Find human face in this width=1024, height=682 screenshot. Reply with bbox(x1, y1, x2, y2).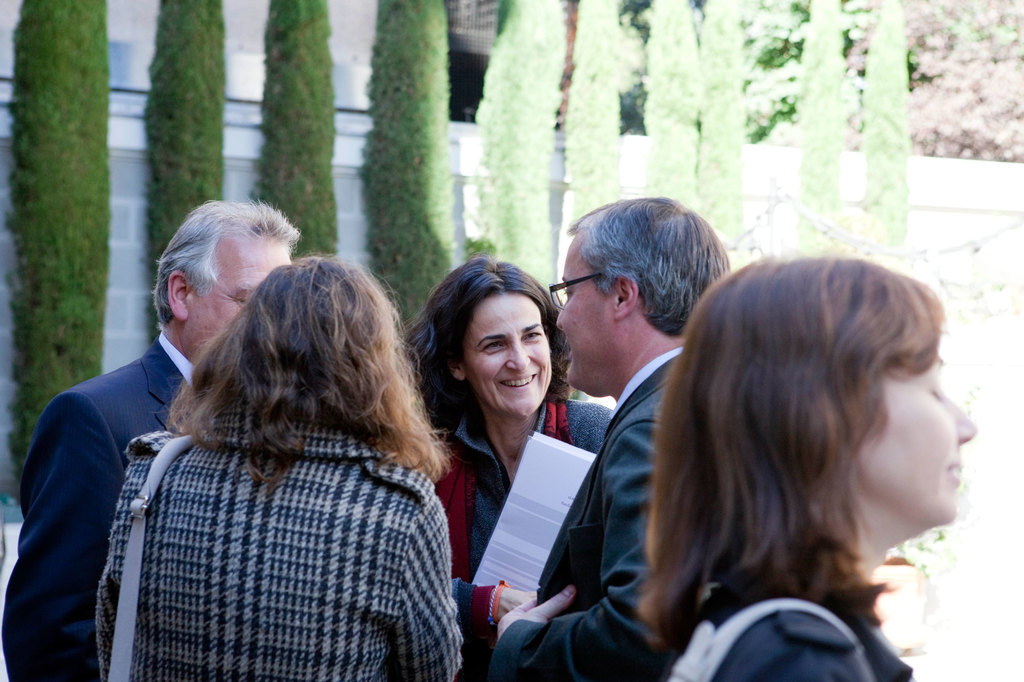
bbox(556, 235, 609, 384).
